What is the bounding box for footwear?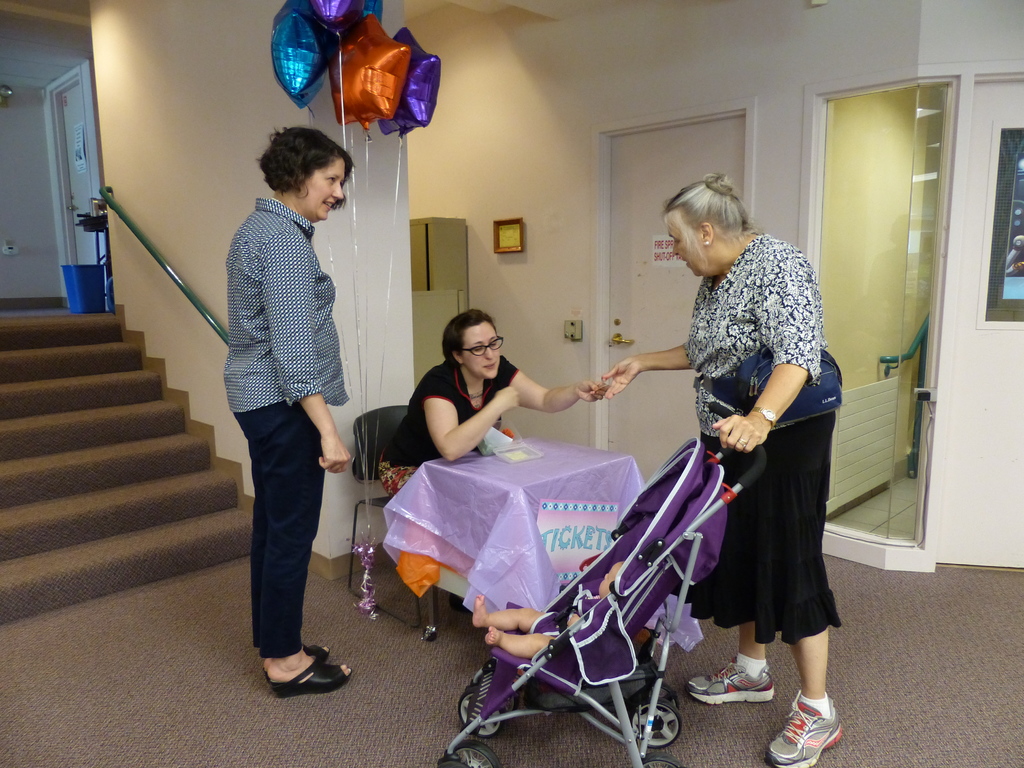
crop(689, 659, 776, 705).
